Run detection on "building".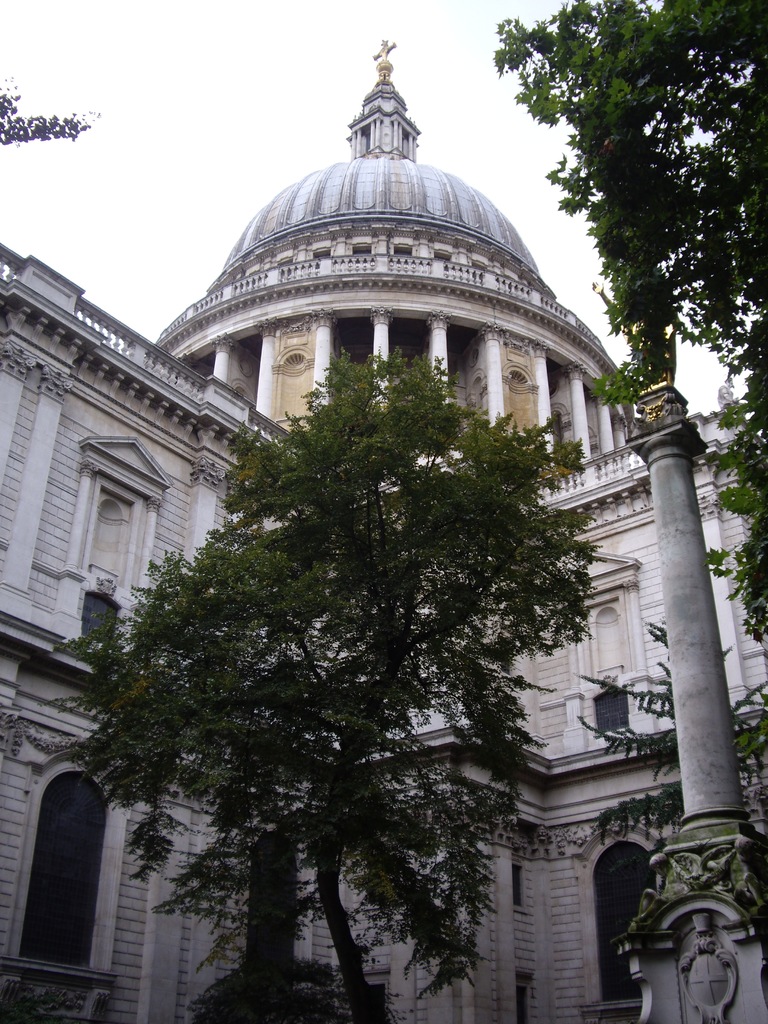
Result: (0, 39, 767, 1023).
